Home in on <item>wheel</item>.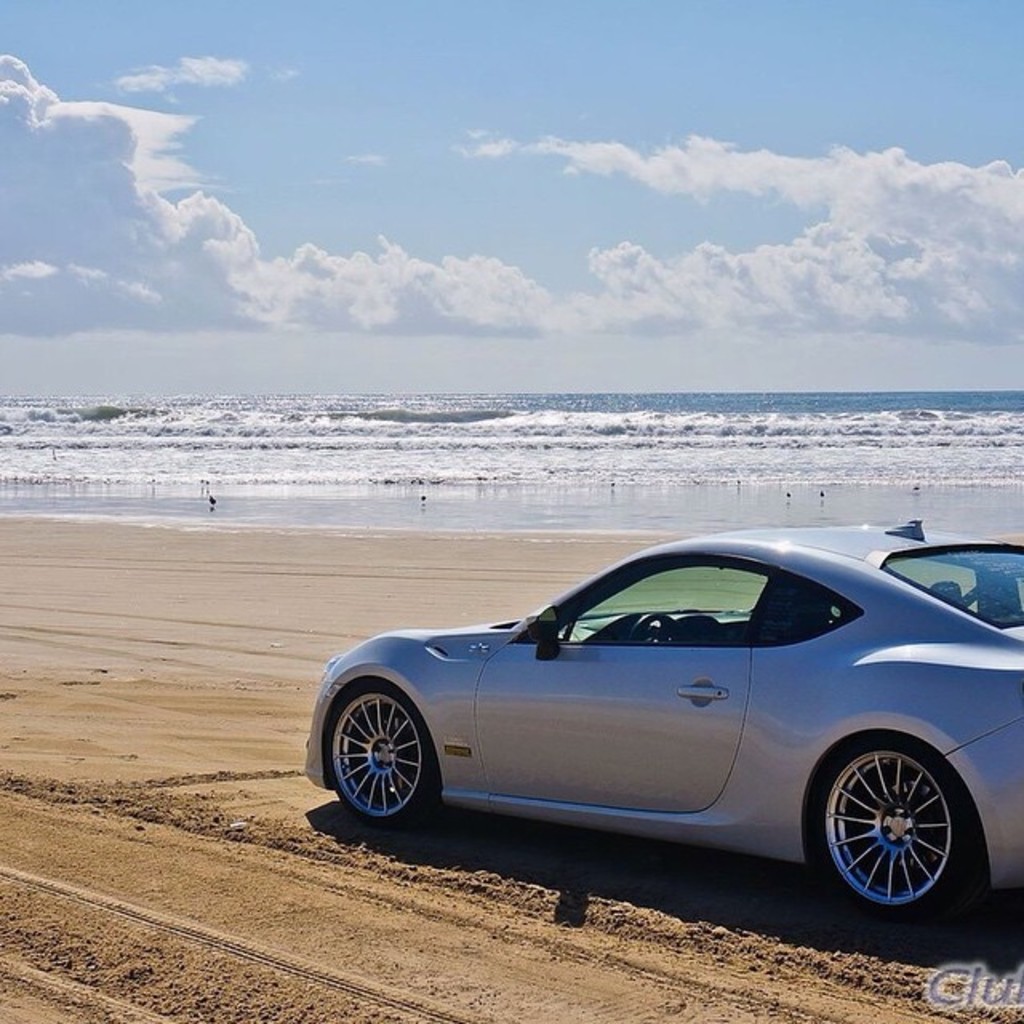
Homed in at bbox(834, 758, 981, 894).
